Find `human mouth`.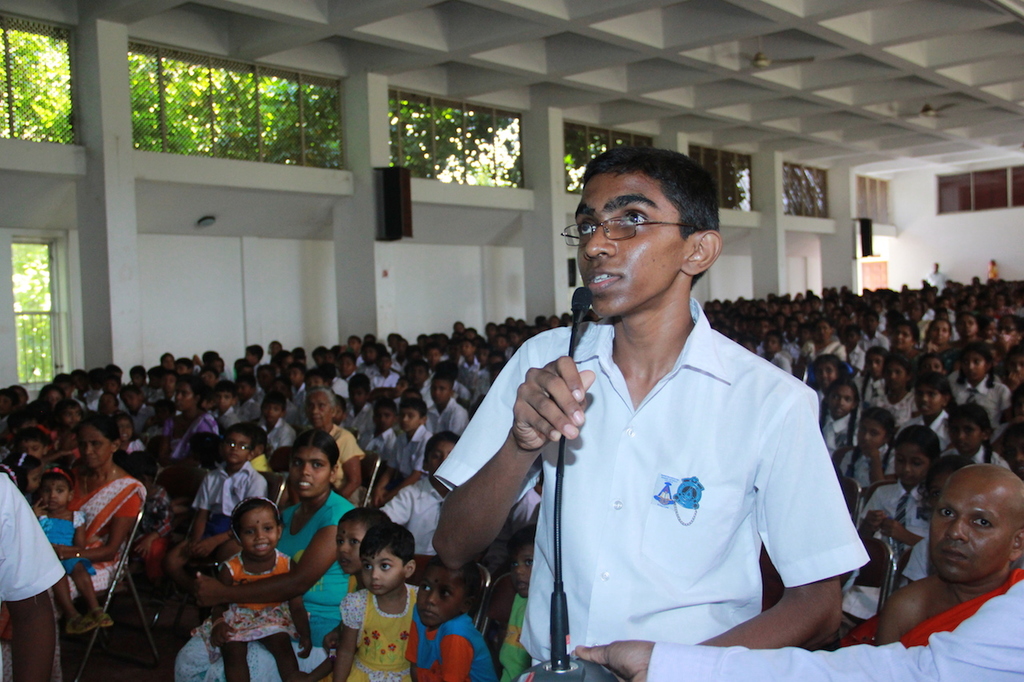
[x1=45, y1=497, x2=62, y2=511].
